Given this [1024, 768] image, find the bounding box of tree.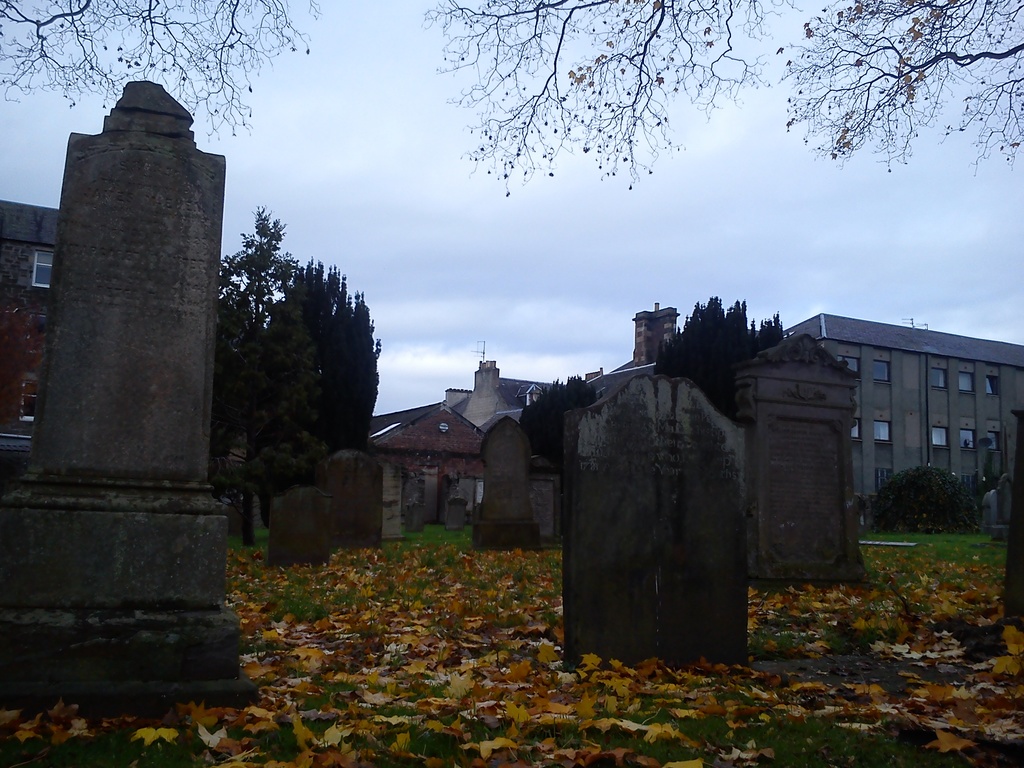
[248, 257, 376, 502].
